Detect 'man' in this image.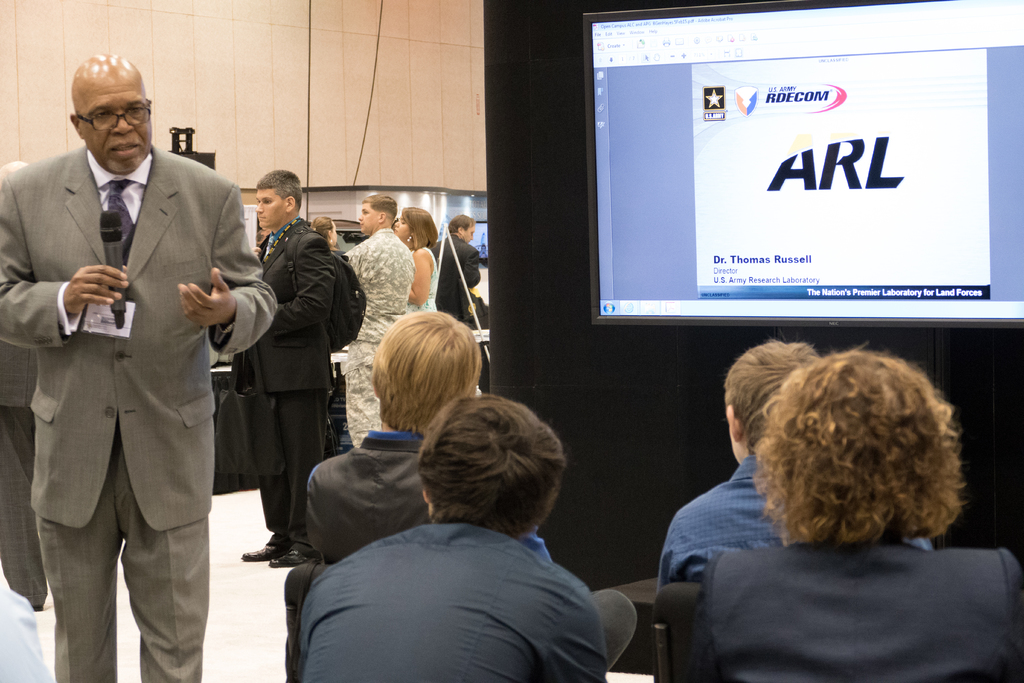
Detection: 231/166/344/570.
